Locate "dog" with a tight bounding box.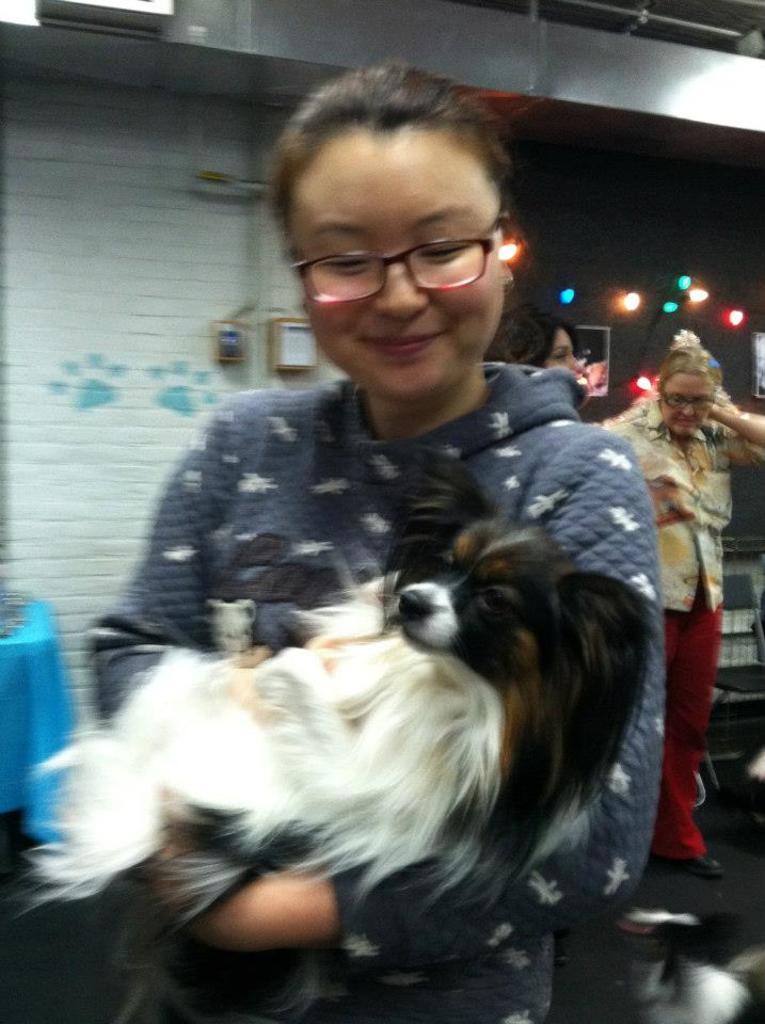
x1=0 y1=514 x2=657 y2=1023.
